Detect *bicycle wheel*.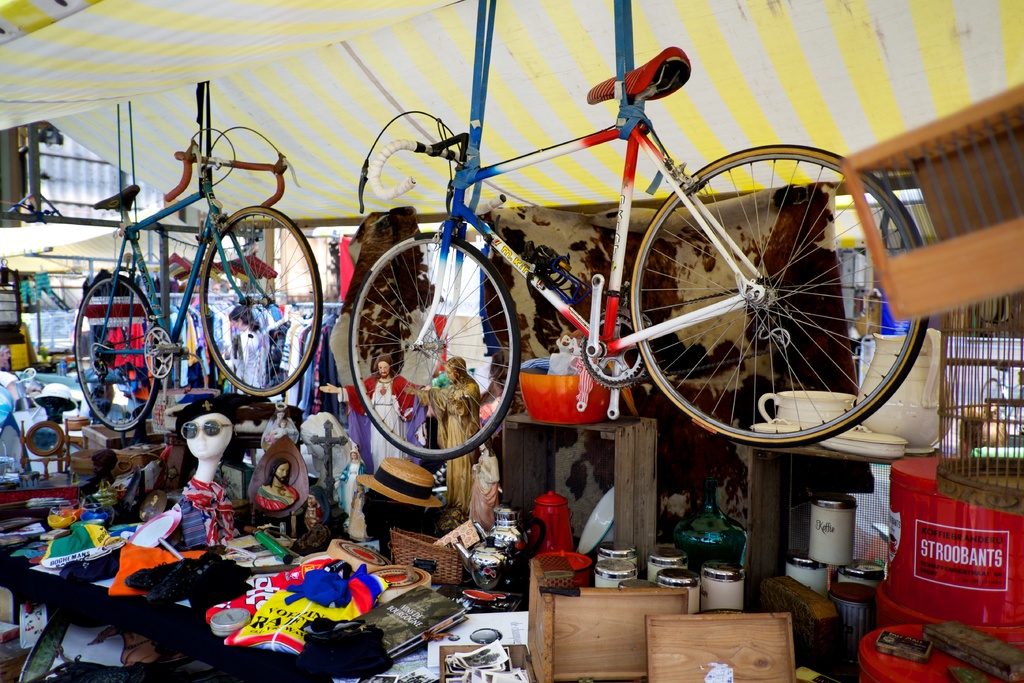
Detected at box(196, 205, 322, 399).
